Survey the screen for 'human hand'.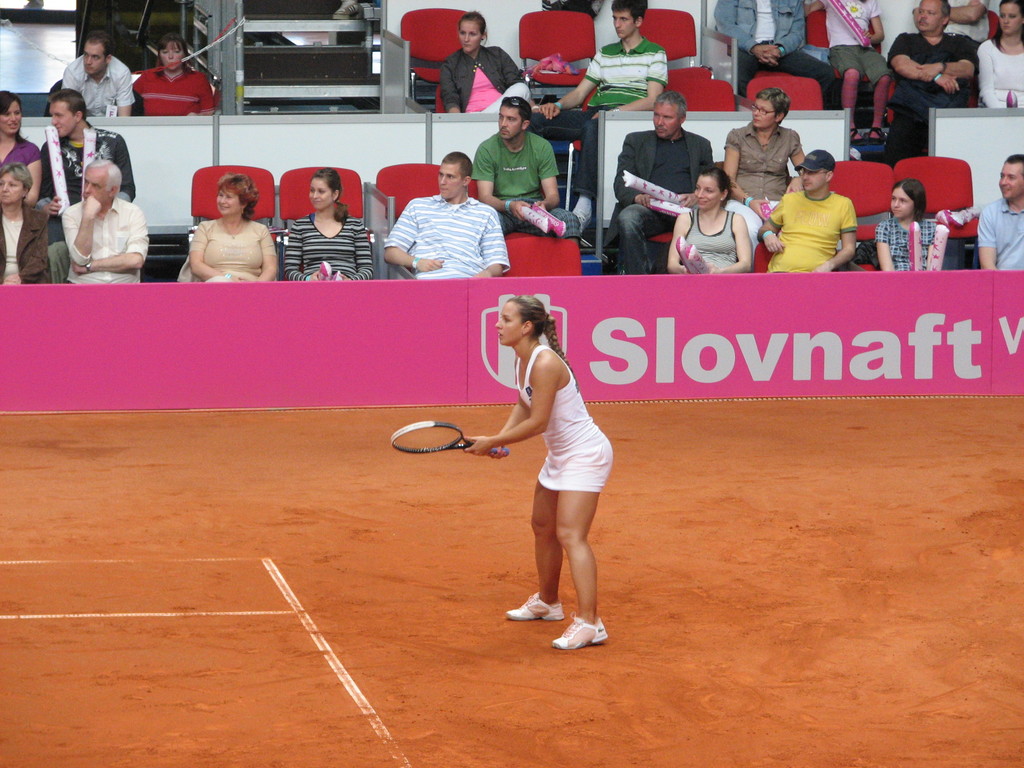
Survey found: 81 191 101 220.
